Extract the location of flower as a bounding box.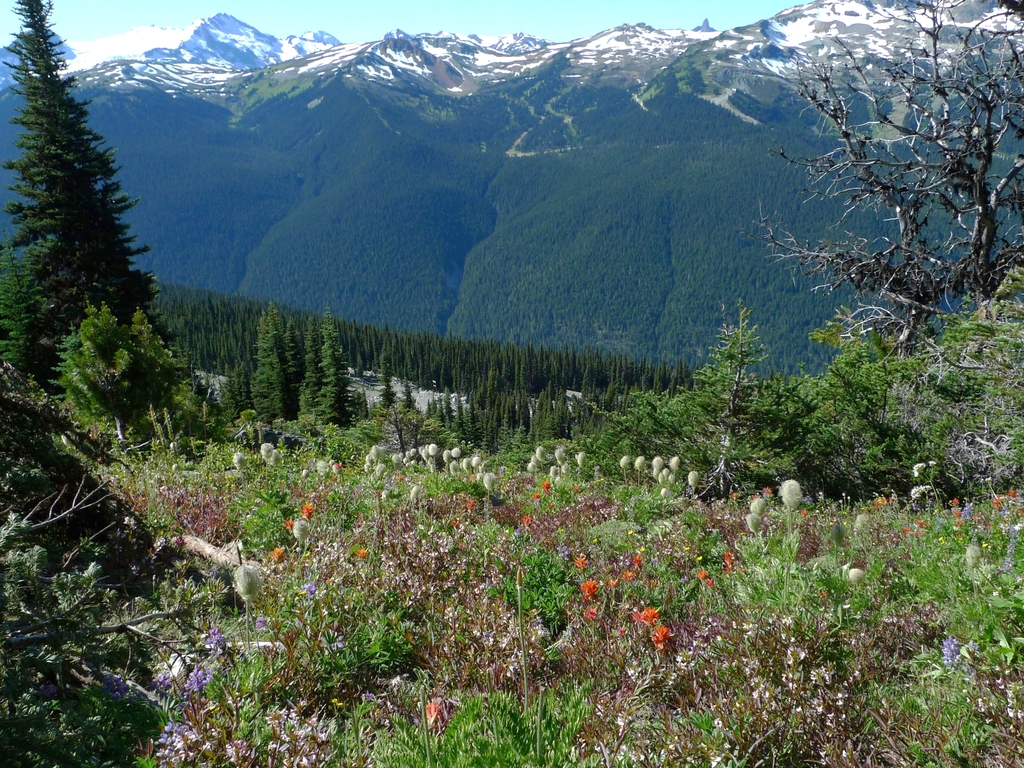
locate(404, 483, 419, 506).
